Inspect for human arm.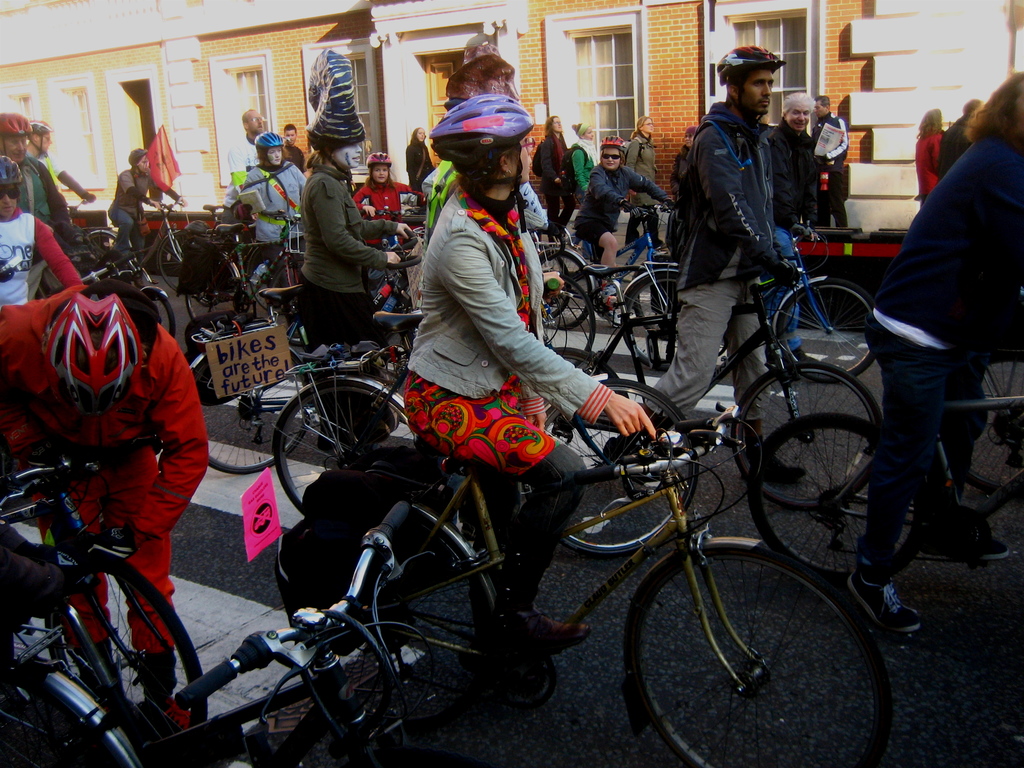
Inspection: 37:220:84:284.
